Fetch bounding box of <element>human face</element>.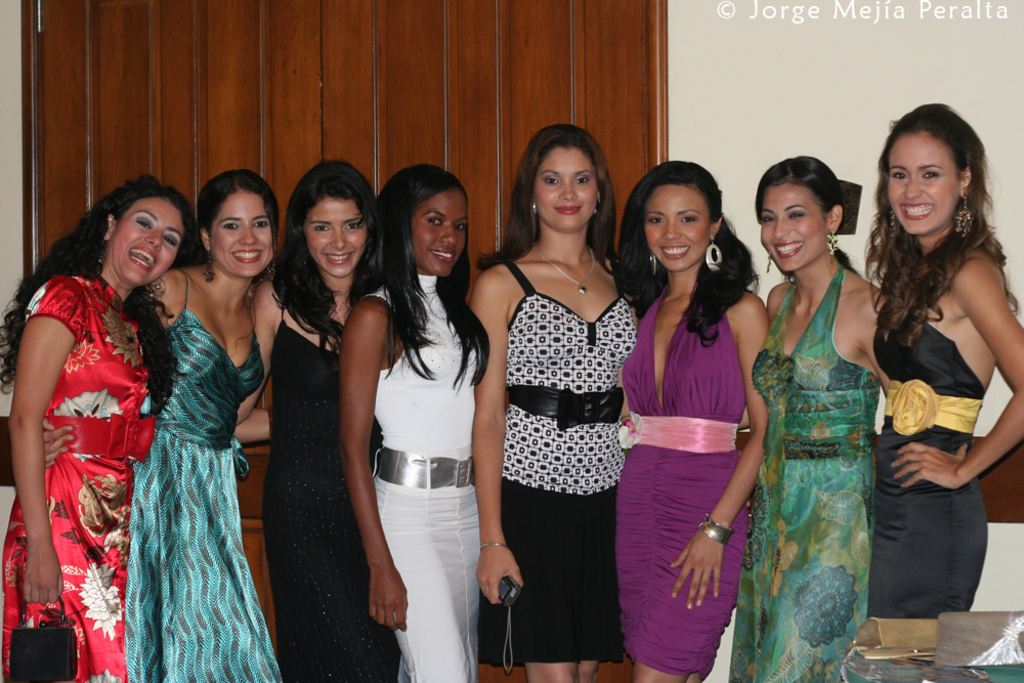
Bbox: (left=530, top=145, right=597, bottom=232).
